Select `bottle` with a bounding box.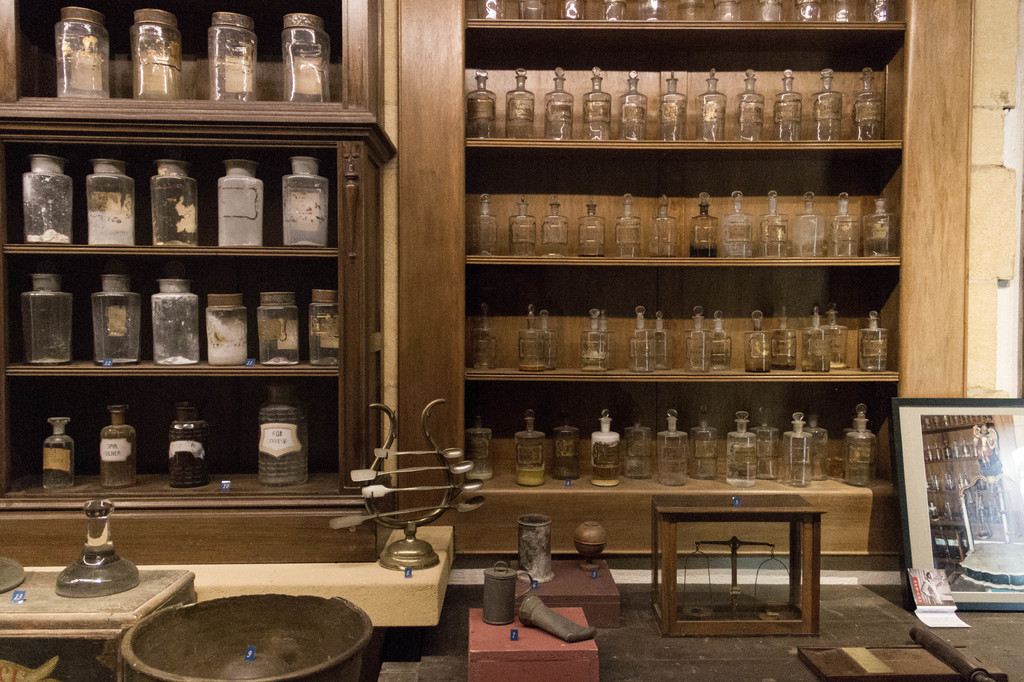
select_region(811, 70, 841, 139).
